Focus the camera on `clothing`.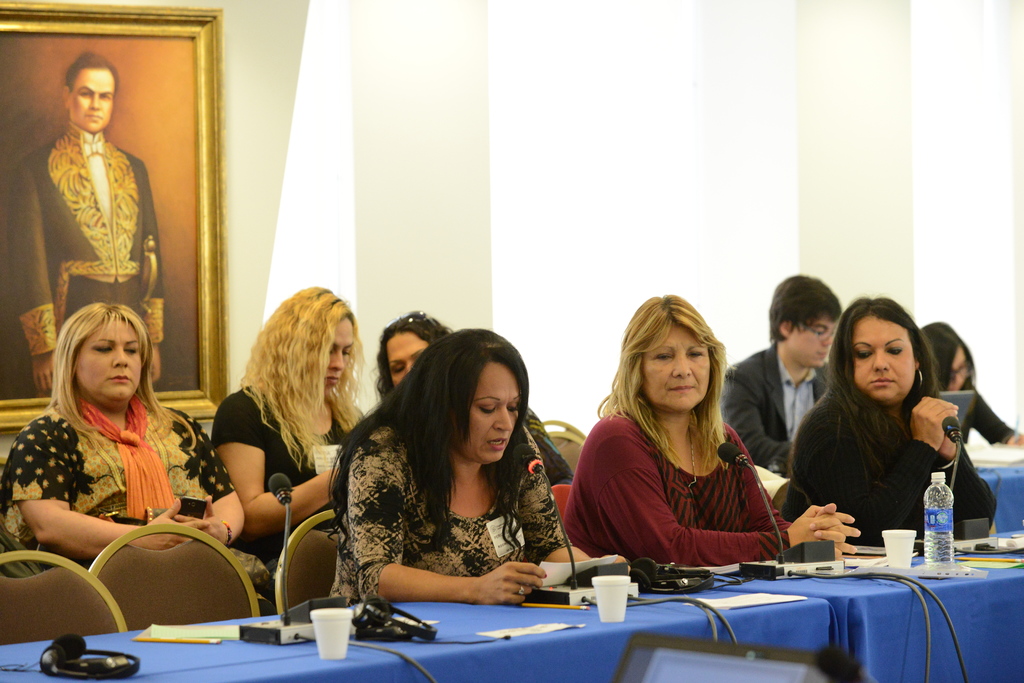
Focus region: <box>0,410,243,606</box>.
